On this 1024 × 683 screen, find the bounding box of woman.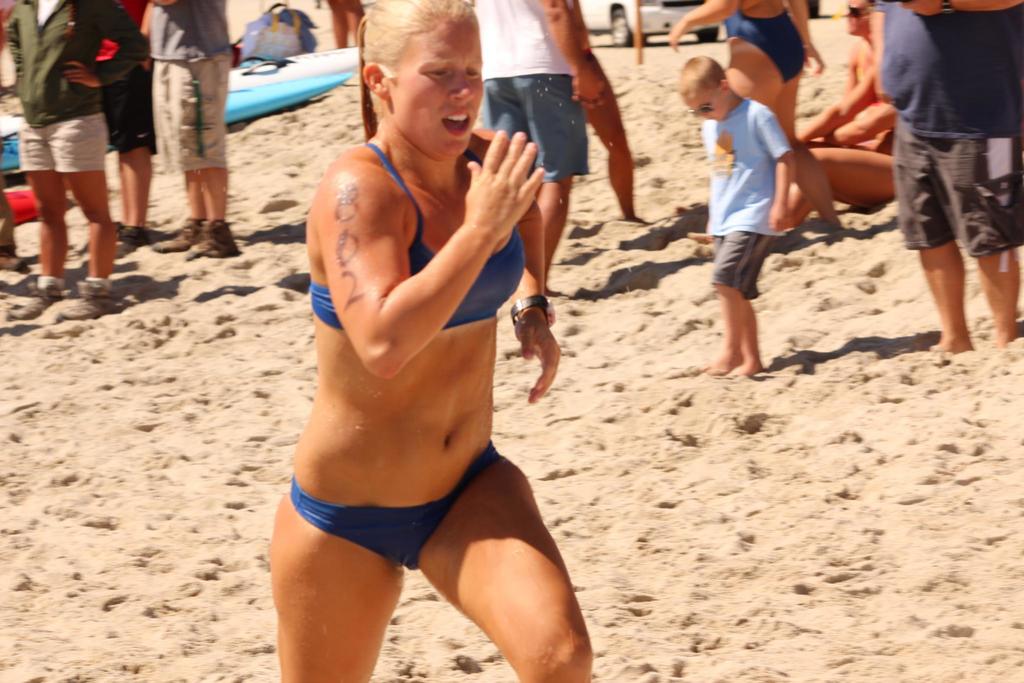
Bounding box: box(271, 0, 602, 682).
